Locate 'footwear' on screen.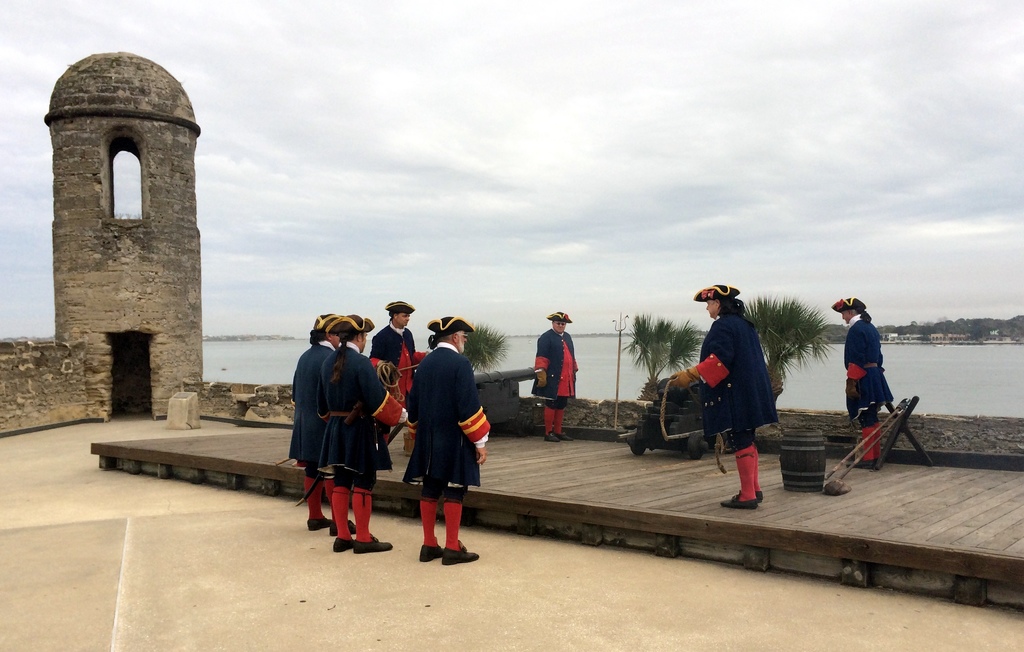
On screen at select_region(356, 537, 390, 554).
